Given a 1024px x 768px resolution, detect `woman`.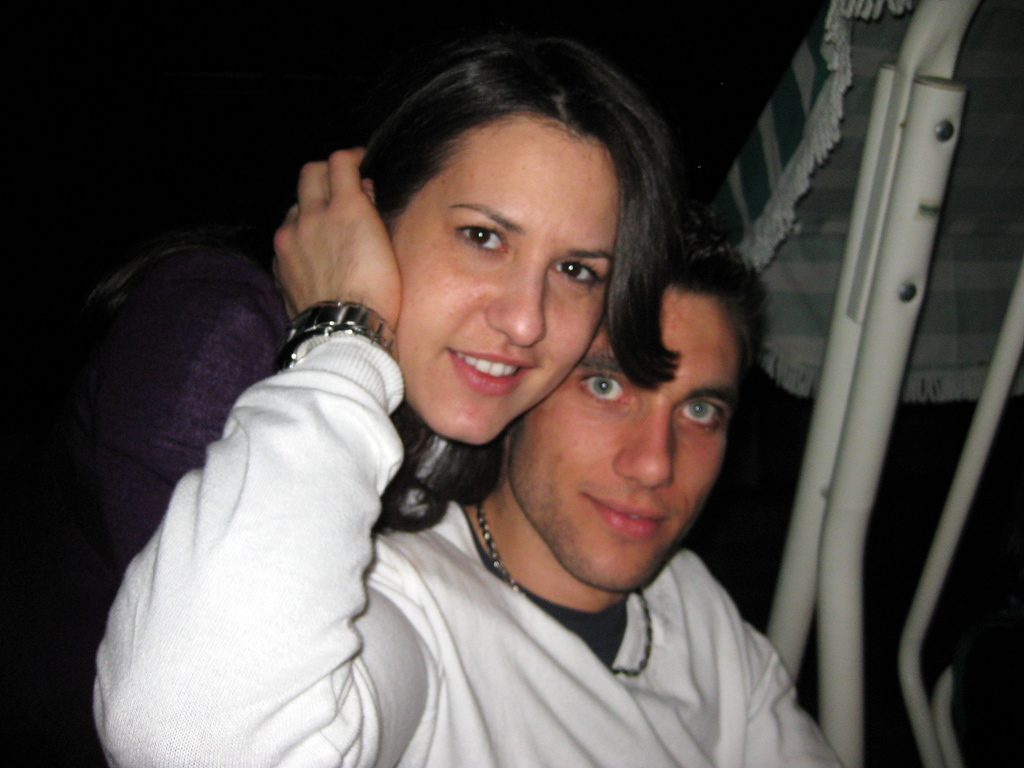
(0, 35, 684, 767).
